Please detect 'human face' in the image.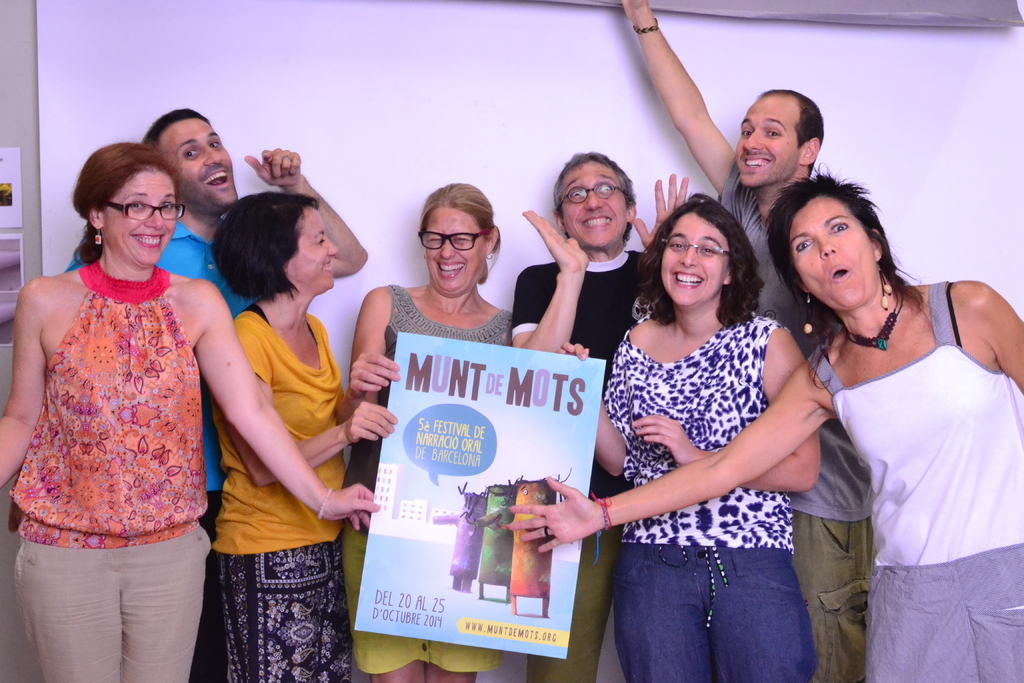
[158,117,234,208].
